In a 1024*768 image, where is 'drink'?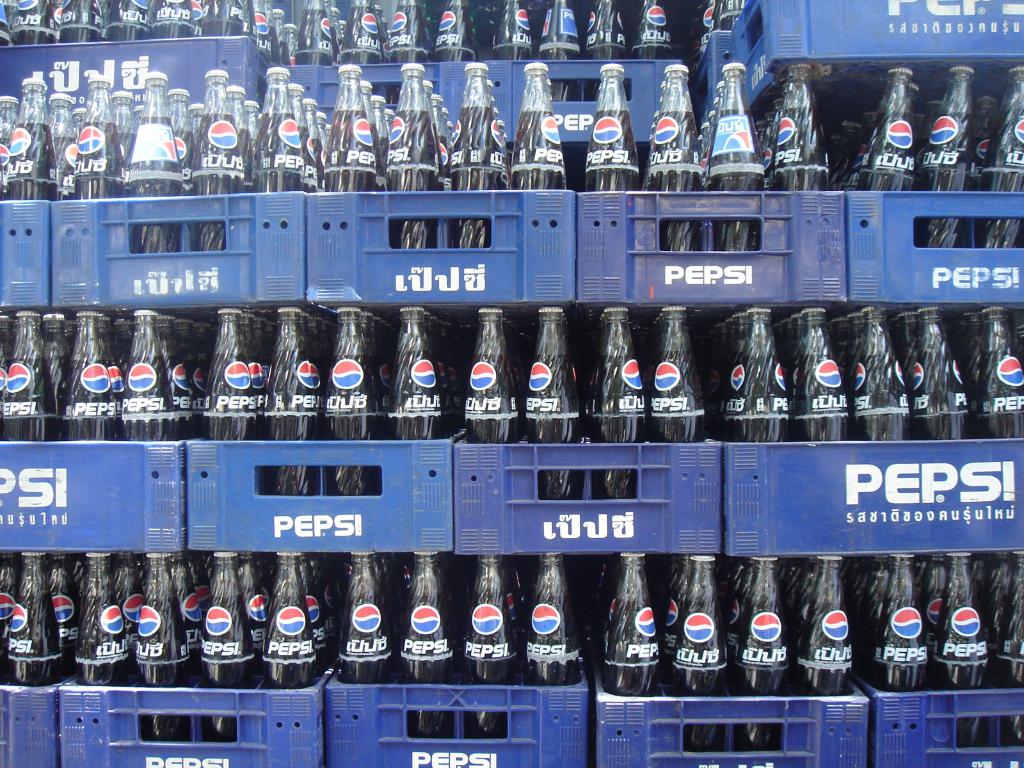
bbox(0, 358, 10, 424).
